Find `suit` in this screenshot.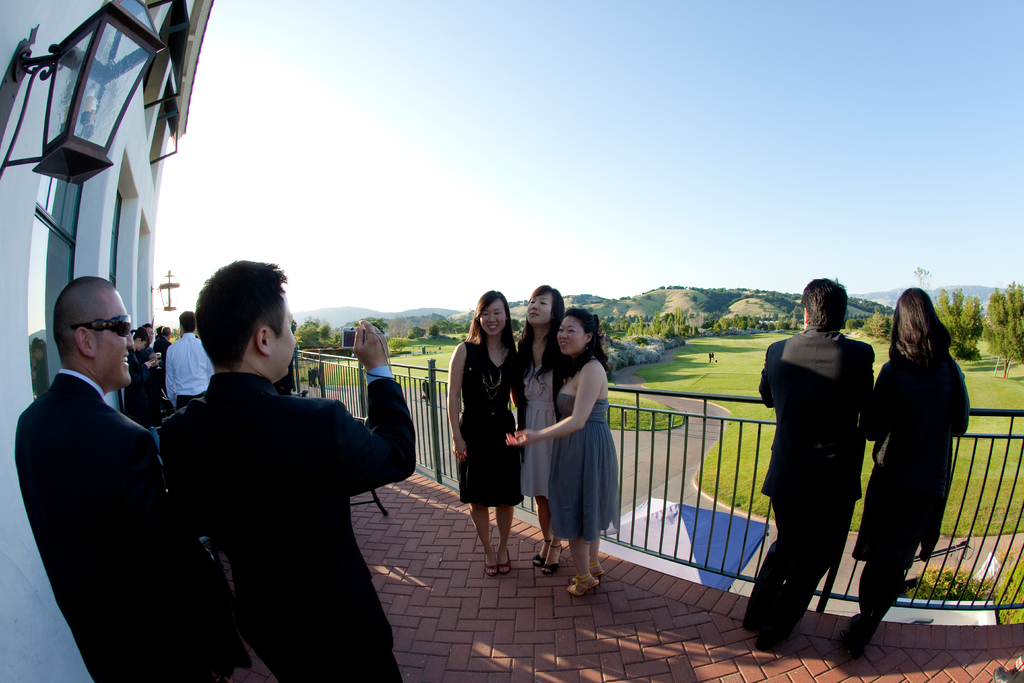
The bounding box for `suit` is 735, 316, 874, 639.
